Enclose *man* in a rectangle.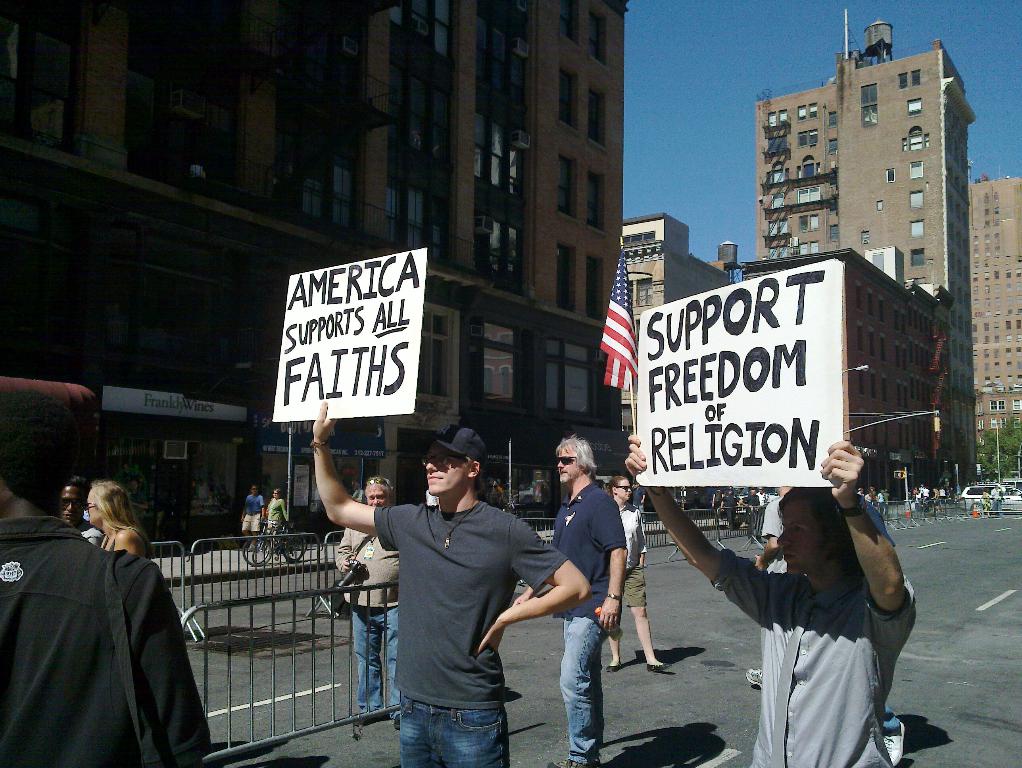
(0,378,217,767).
